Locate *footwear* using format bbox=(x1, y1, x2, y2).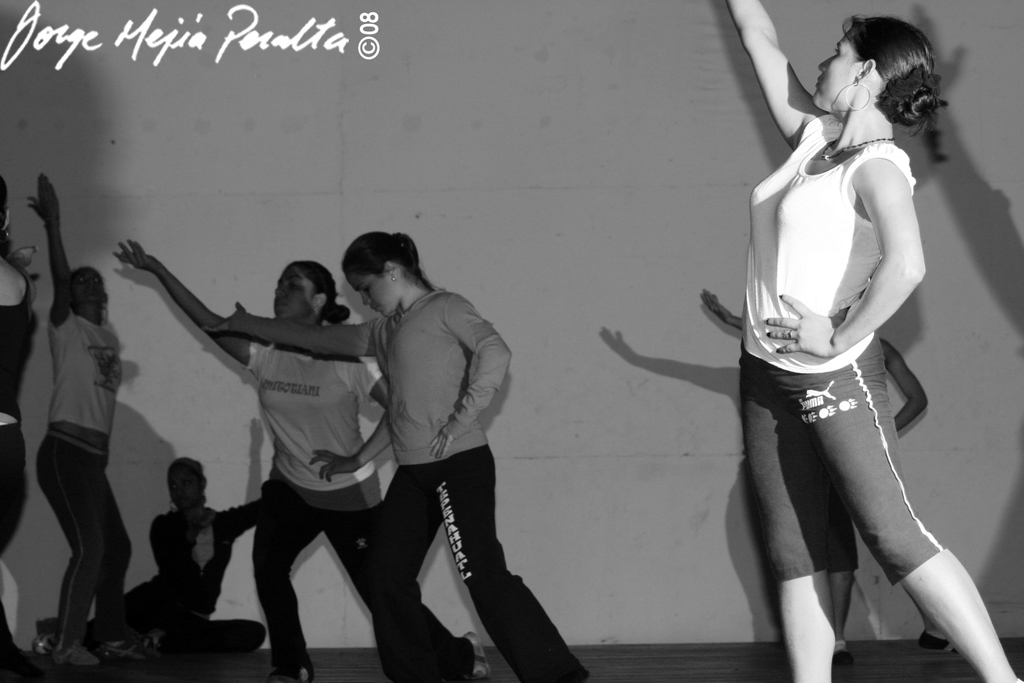
bbox=(53, 639, 98, 665).
